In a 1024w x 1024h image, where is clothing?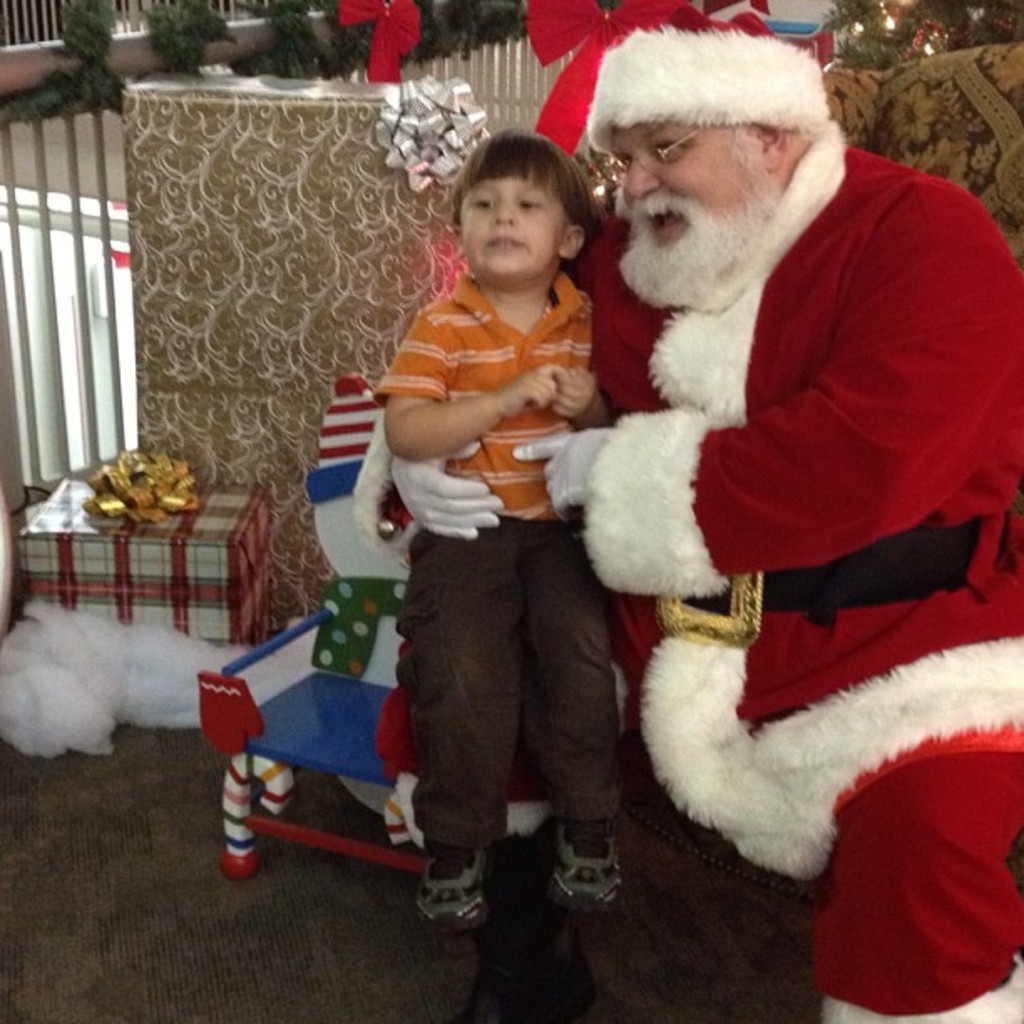
{"left": 597, "top": 117, "right": 1022, "bottom": 1022}.
